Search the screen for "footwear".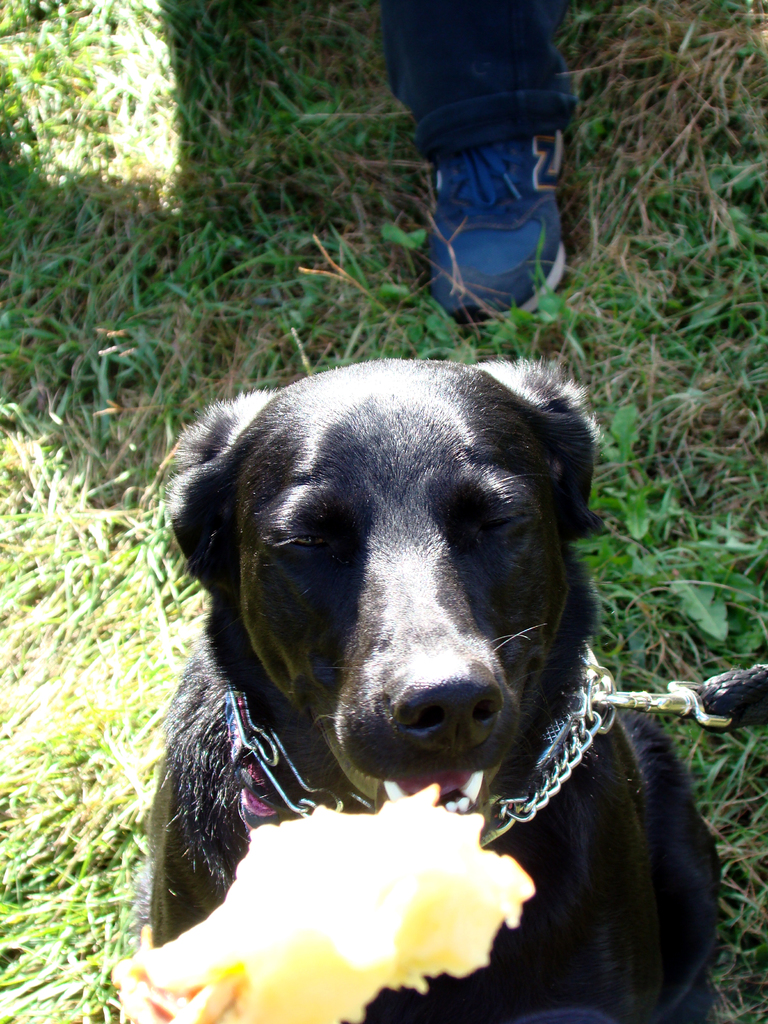
Found at region(428, 127, 566, 333).
